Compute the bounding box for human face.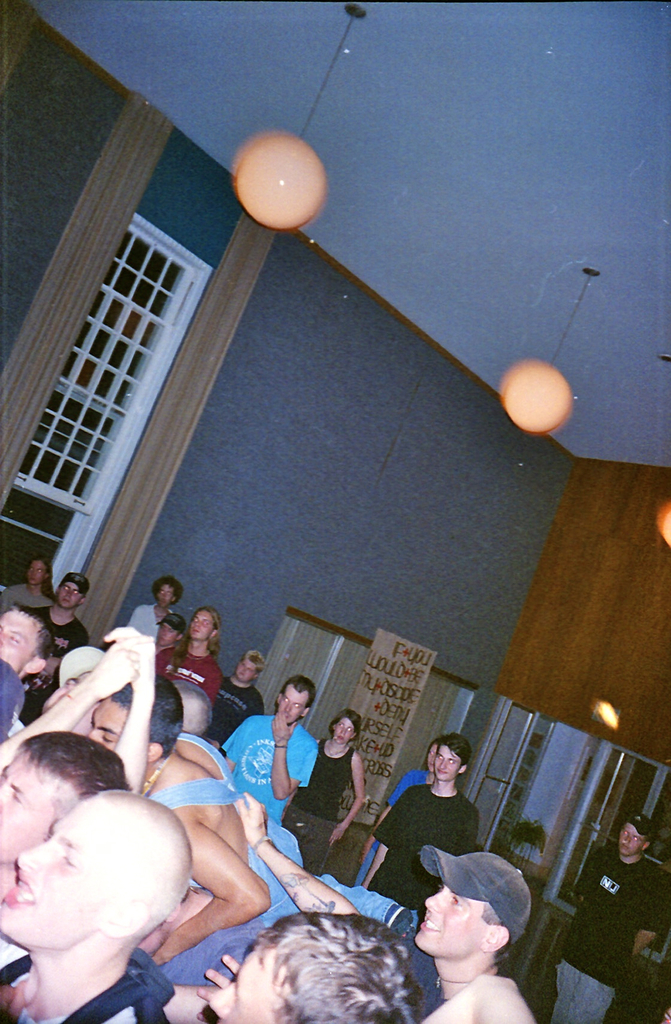
select_region(188, 608, 211, 640).
